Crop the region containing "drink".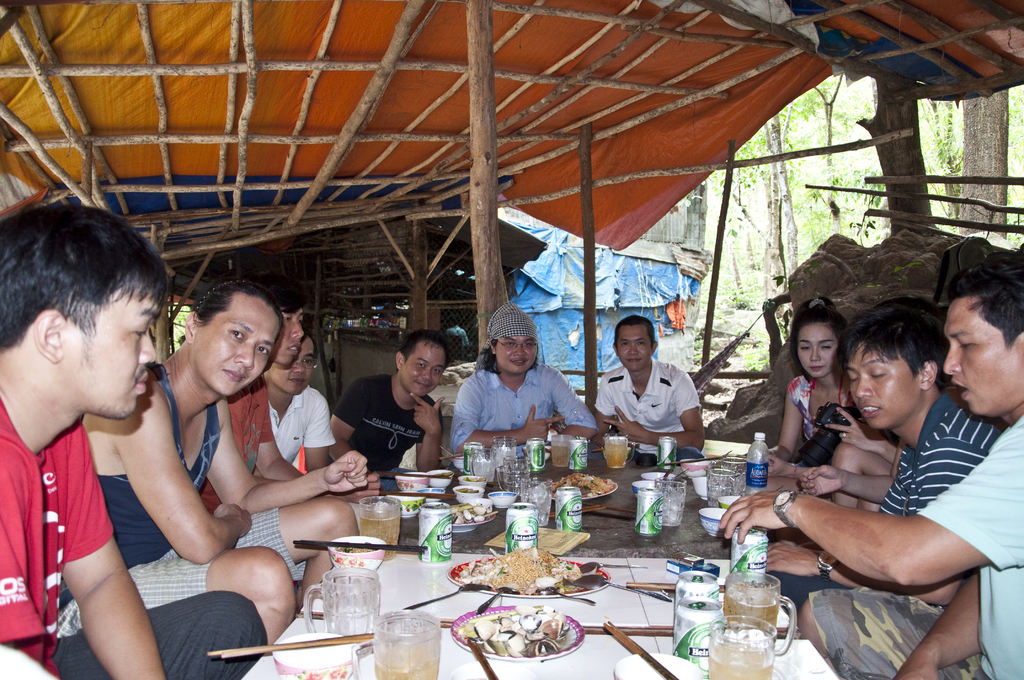
Crop region: x1=465 y1=441 x2=482 y2=476.
